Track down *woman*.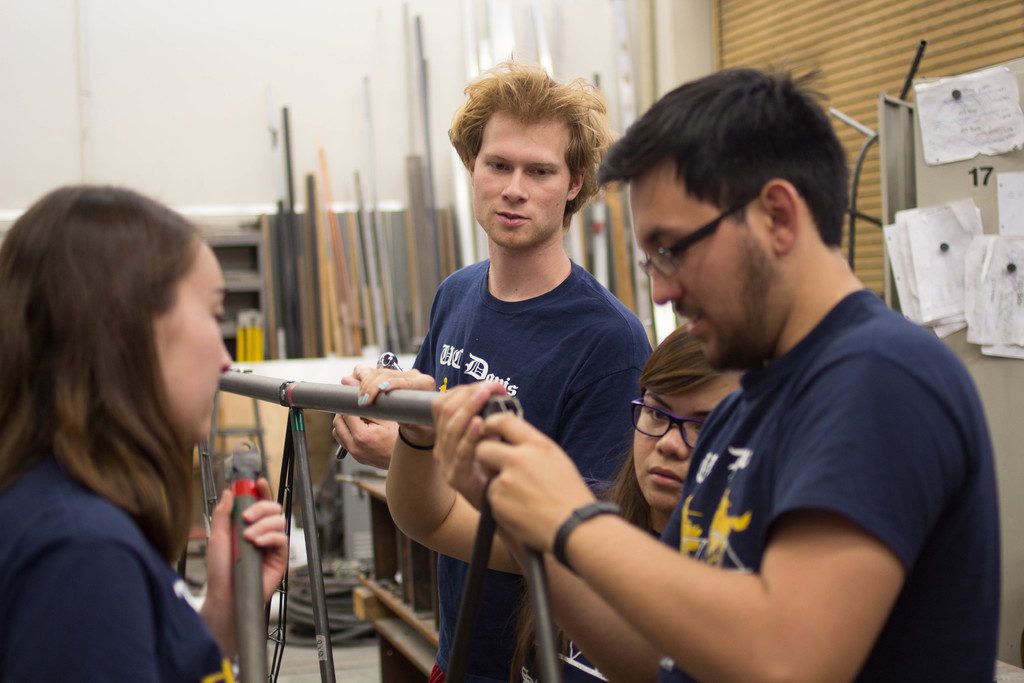
Tracked to (358, 322, 744, 681).
